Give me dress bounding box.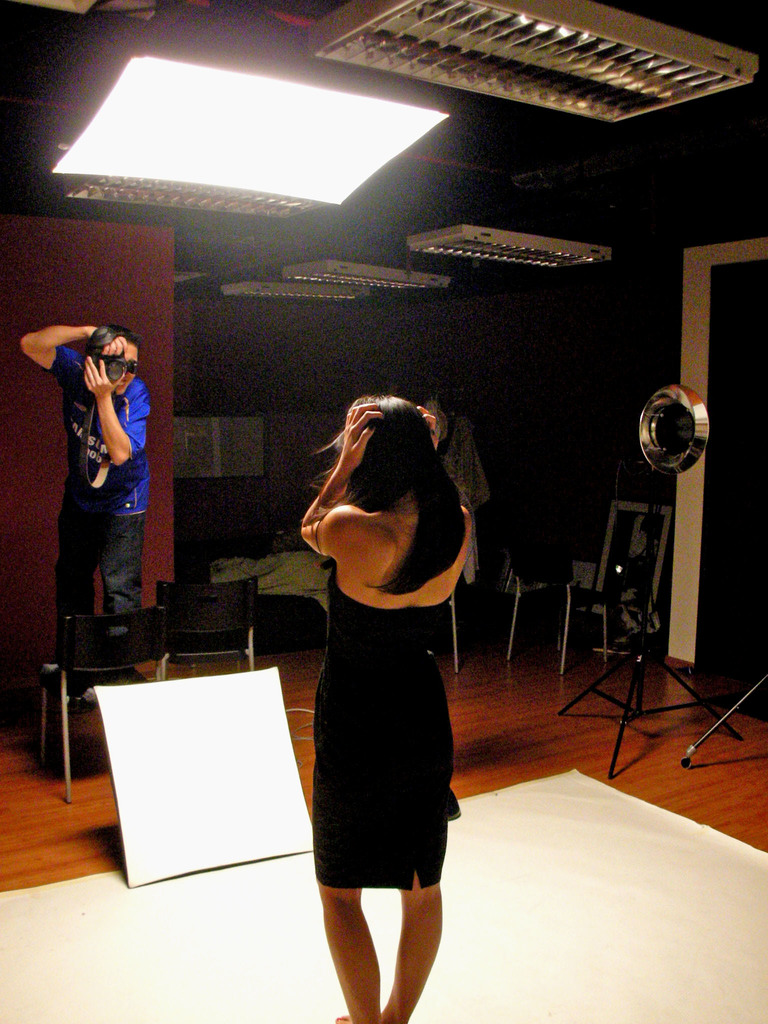
[313, 550, 456, 890].
